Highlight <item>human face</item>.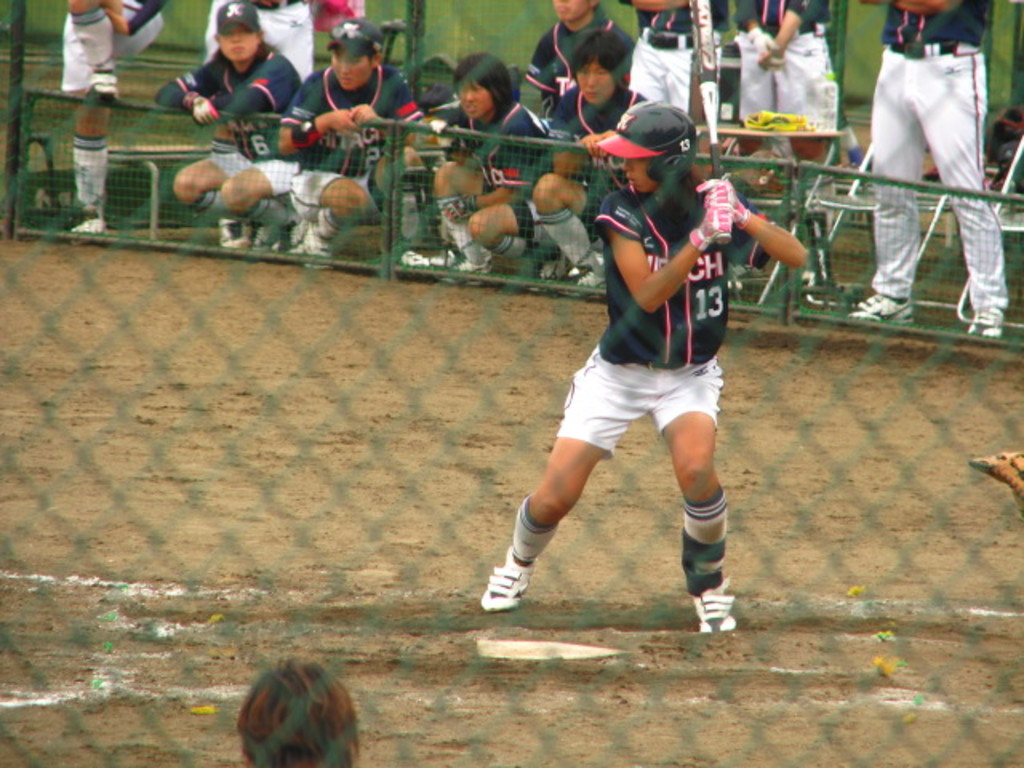
Highlighted region: detection(208, 13, 274, 67).
